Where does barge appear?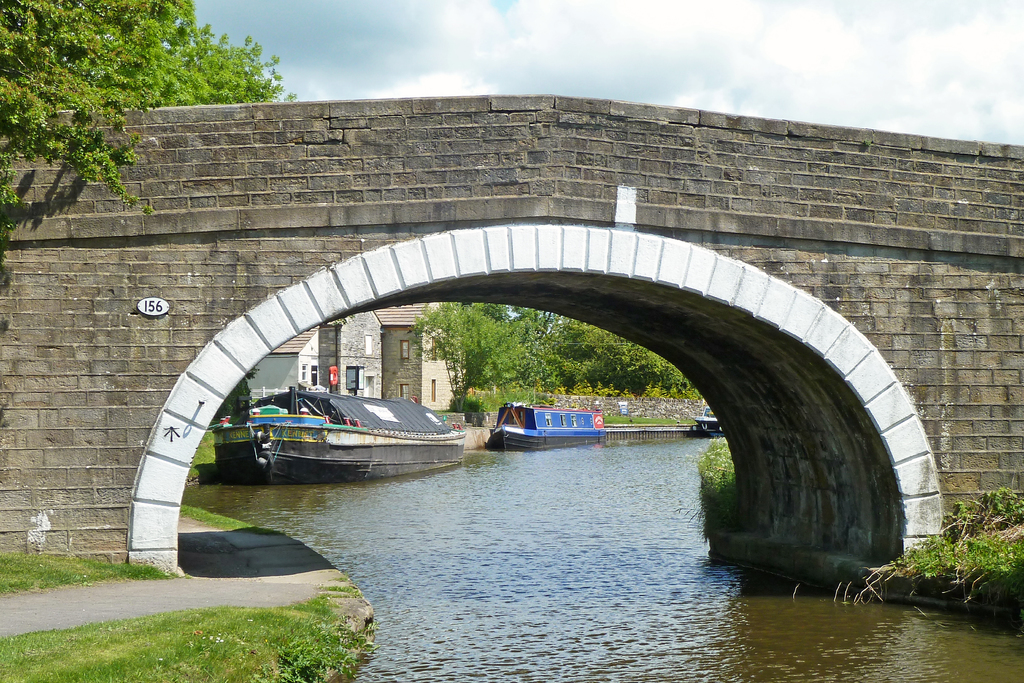
Appears at region(212, 385, 465, 483).
